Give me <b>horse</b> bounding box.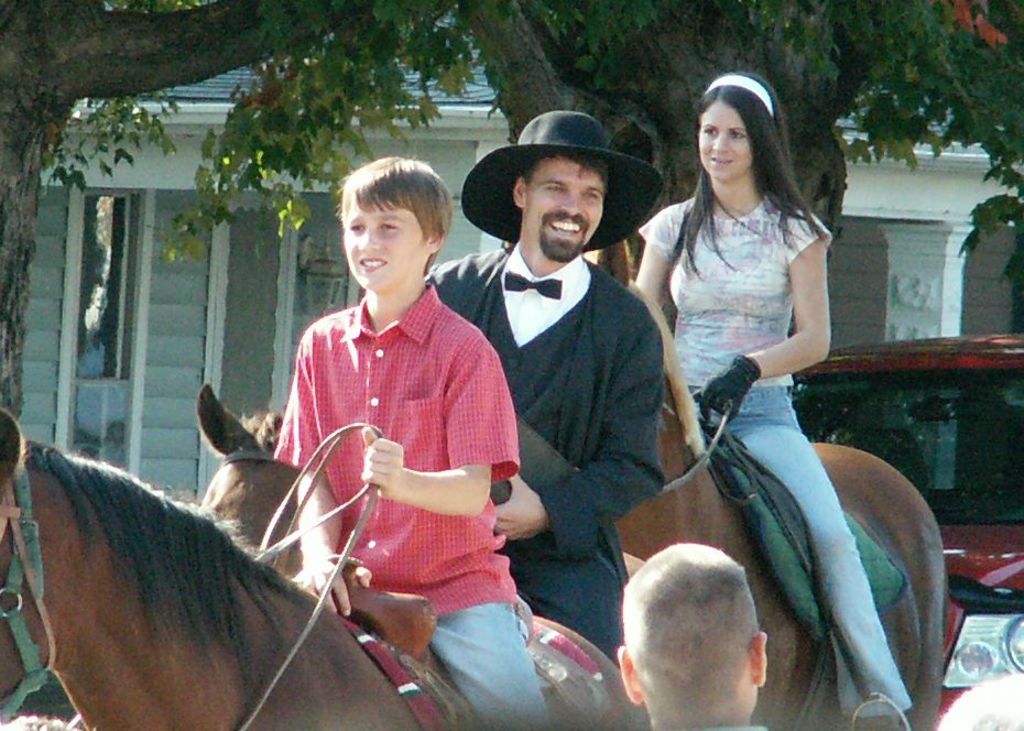
(left=0, top=407, right=647, bottom=730).
